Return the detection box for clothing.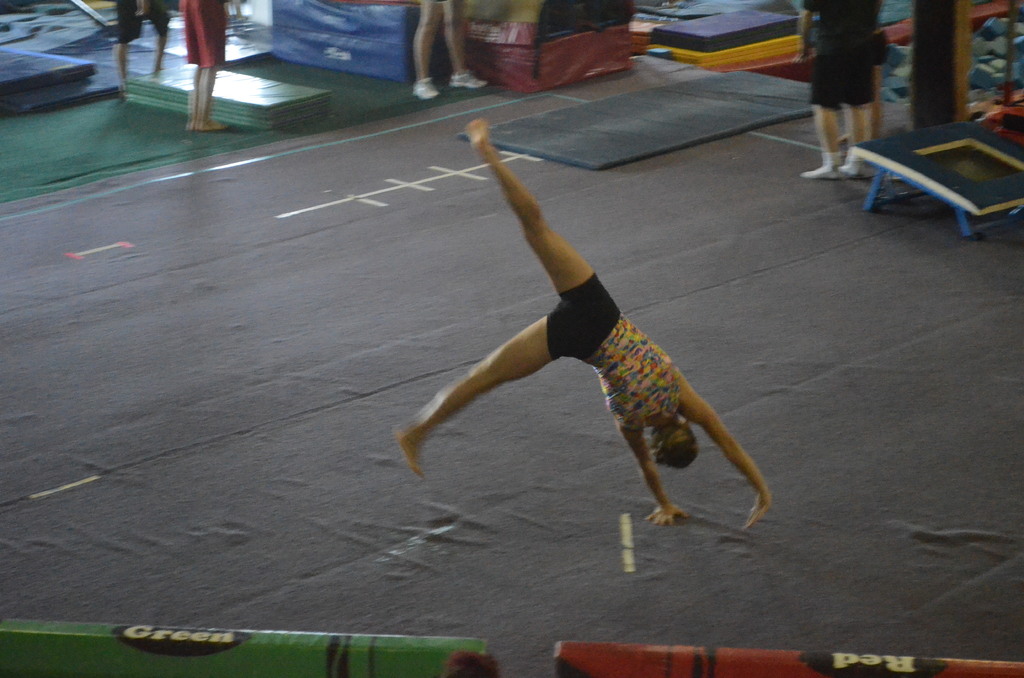
[553,273,694,437].
